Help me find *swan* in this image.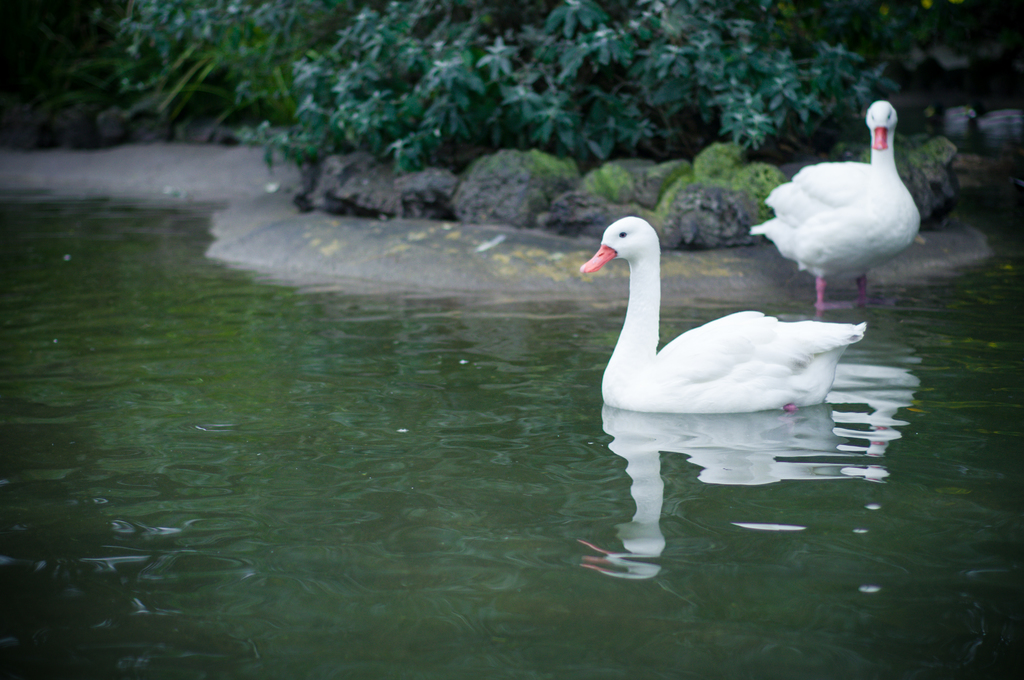
Found it: box(591, 206, 892, 432).
